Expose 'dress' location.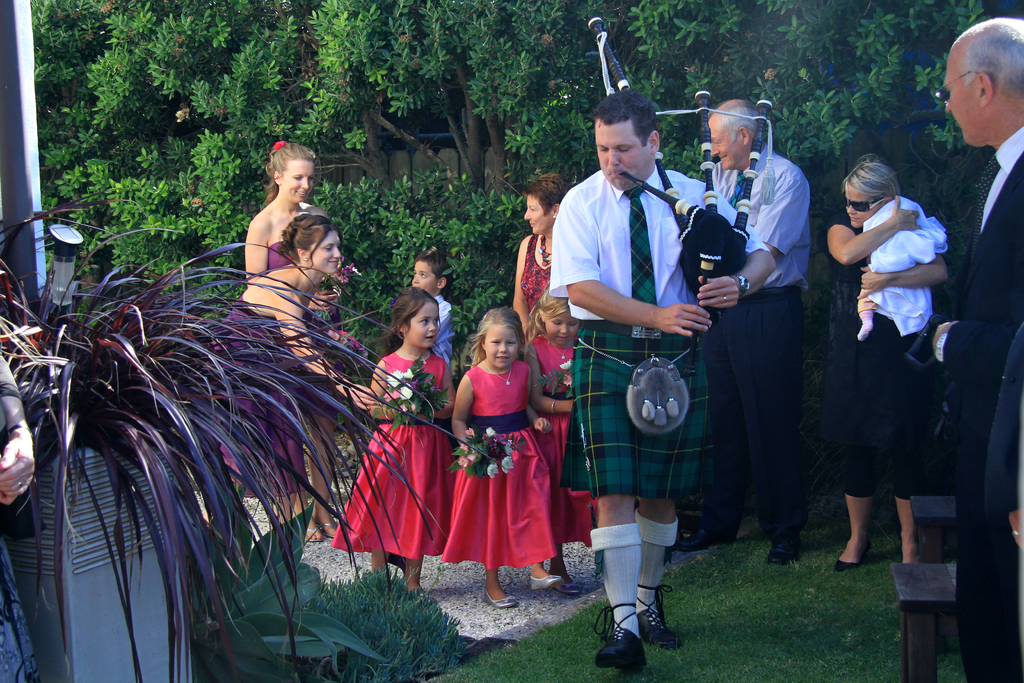
Exposed at select_region(443, 358, 557, 570).
